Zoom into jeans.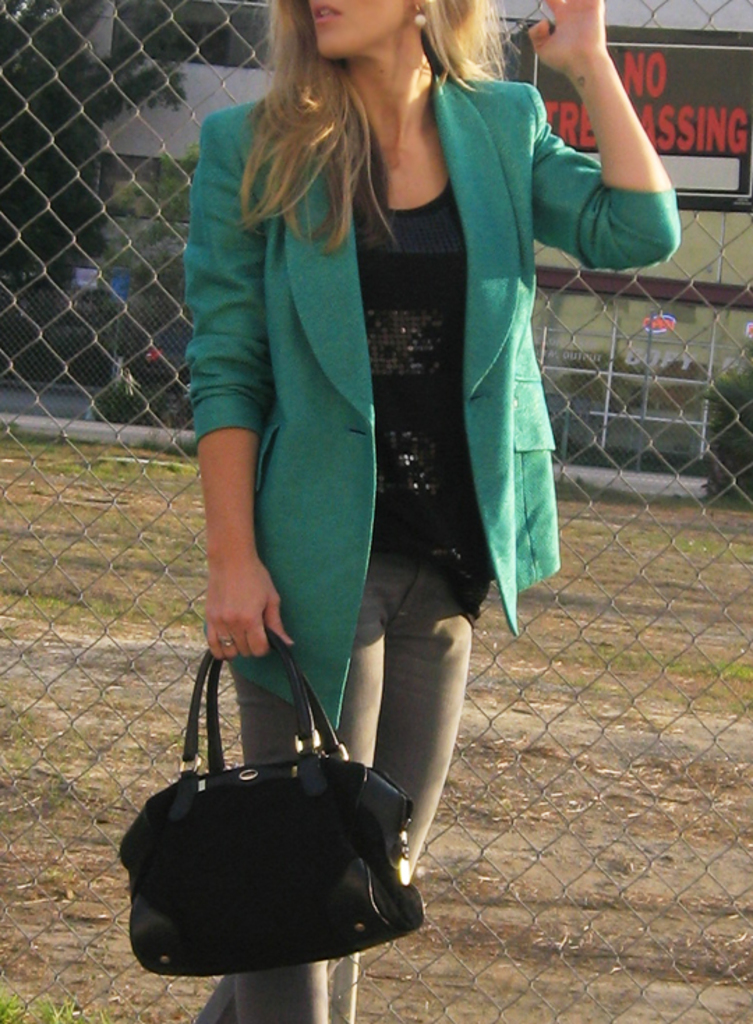
Zoom target: 185, 559, 474, 1023.
